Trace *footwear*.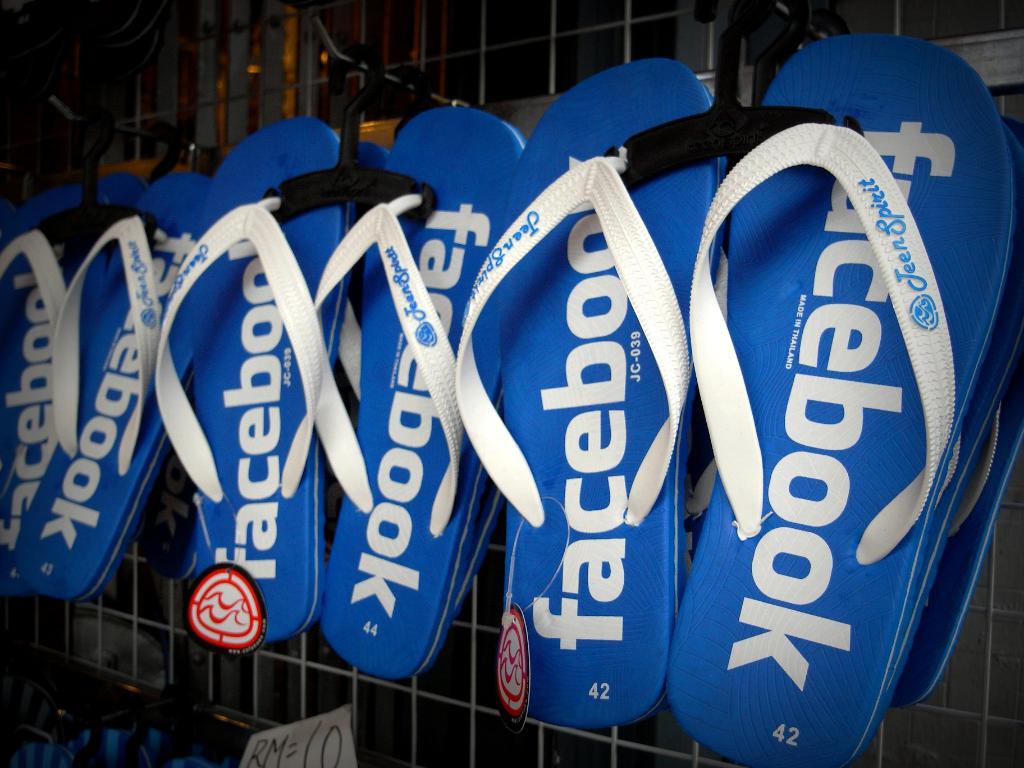
Traced to 154, 113, 356, 642.
